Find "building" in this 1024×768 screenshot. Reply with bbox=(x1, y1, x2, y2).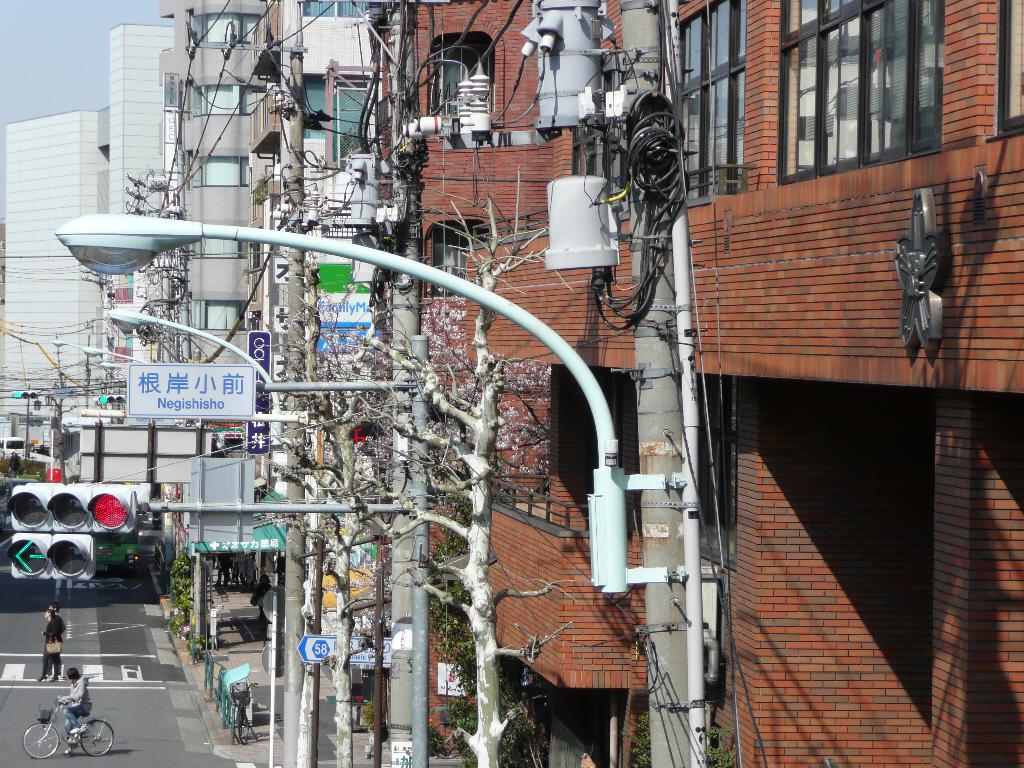
bbox=(141, 0, 269, 542).
